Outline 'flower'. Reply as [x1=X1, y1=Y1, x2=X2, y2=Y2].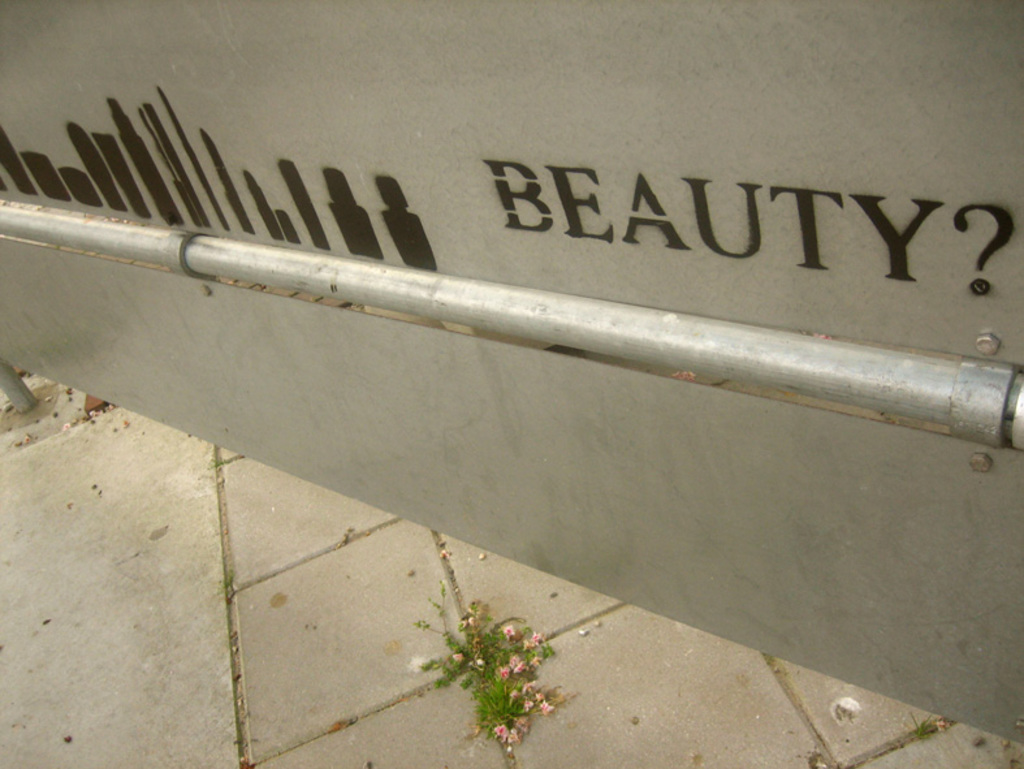
[x1=540, y1=701, x2=557, y2=716].
